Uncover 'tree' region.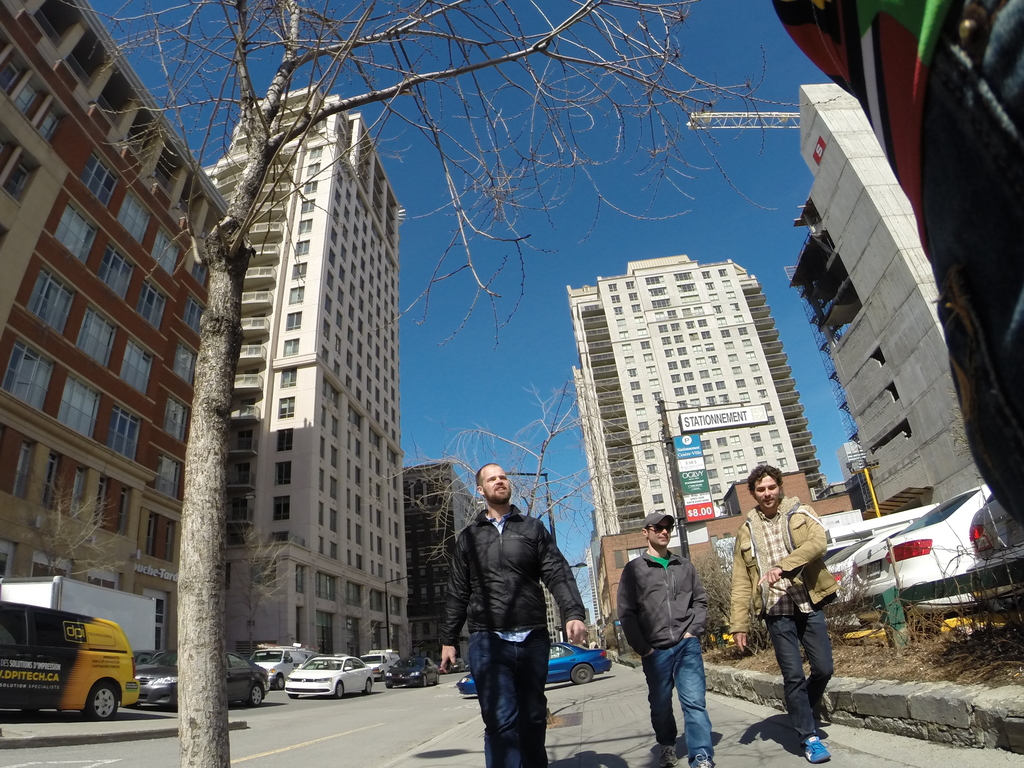
Uncovered: (x1=52, y1=0, x2=845, y2=767).
